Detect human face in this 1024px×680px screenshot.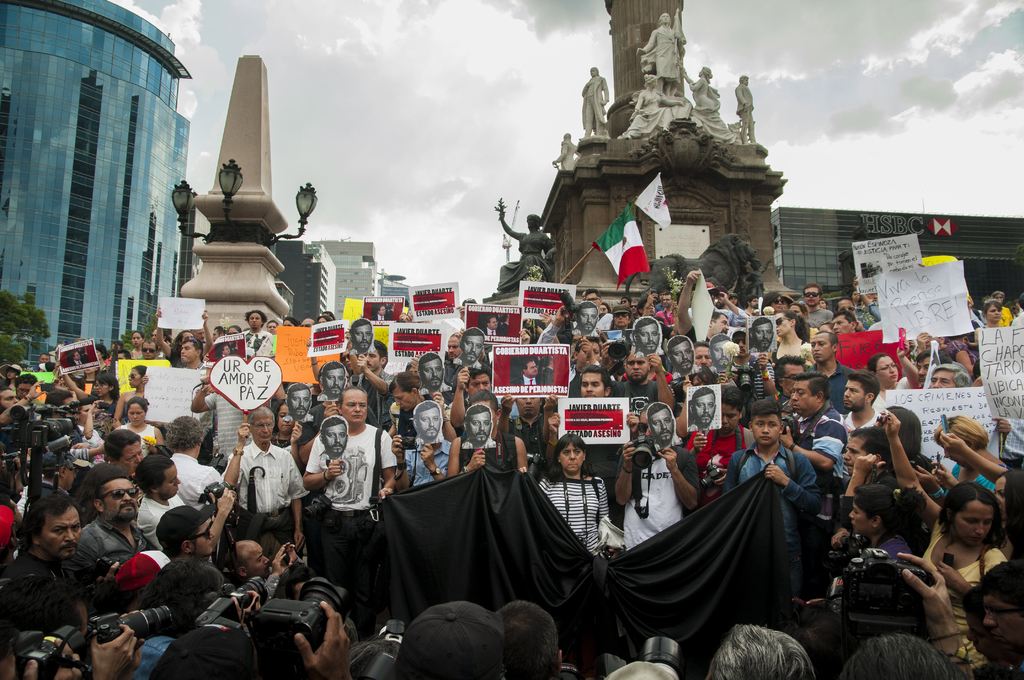
Detection: <region>516, 396, 541, 417</region>.
